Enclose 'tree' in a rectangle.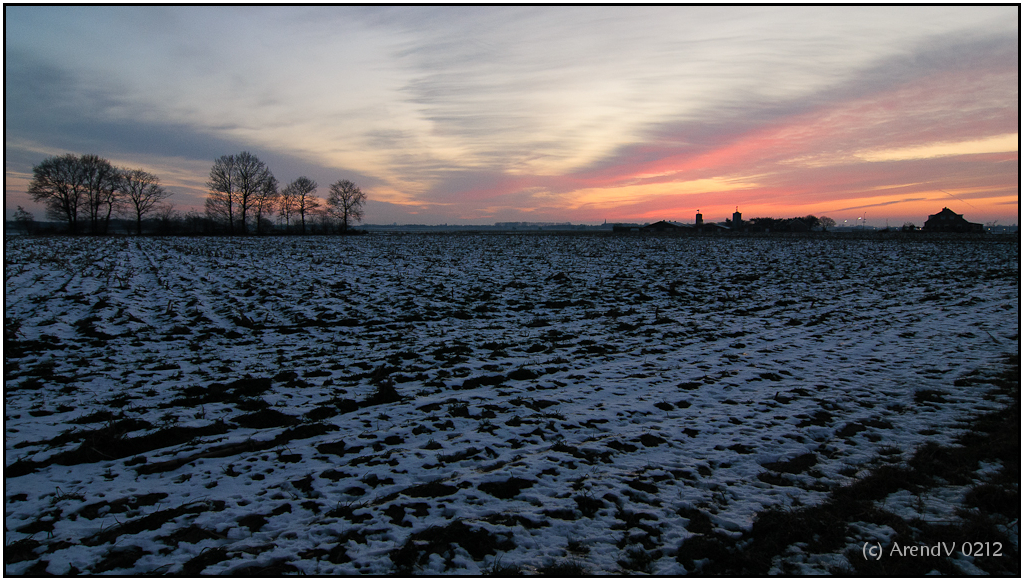
x1=25, y1=155, x2=86, y2=223.
